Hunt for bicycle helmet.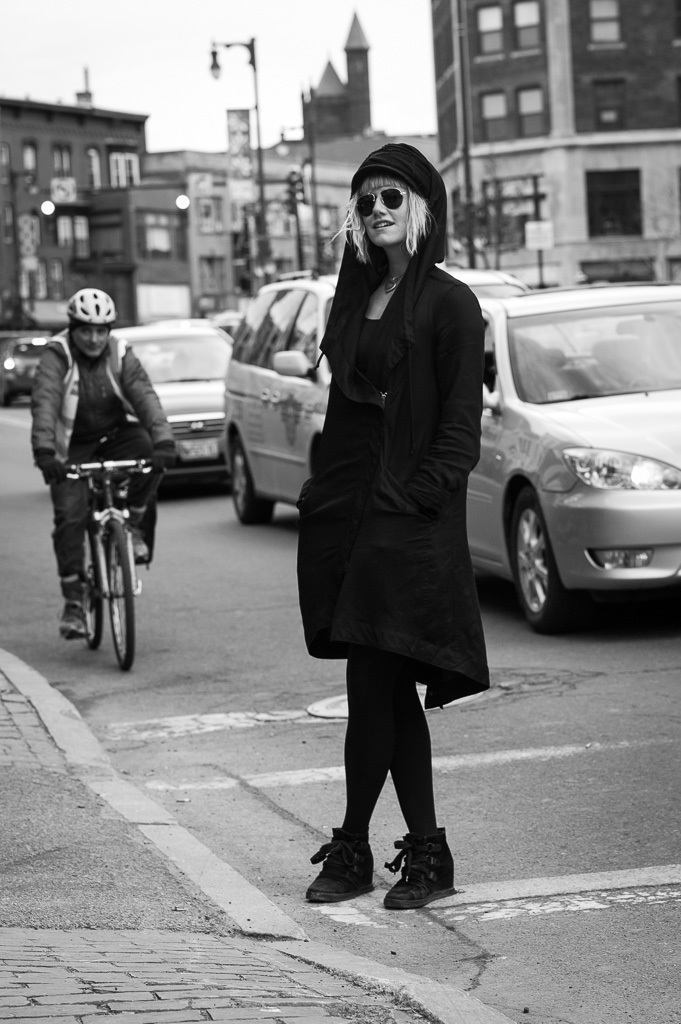
Hunted down at 66,293,115,329.
